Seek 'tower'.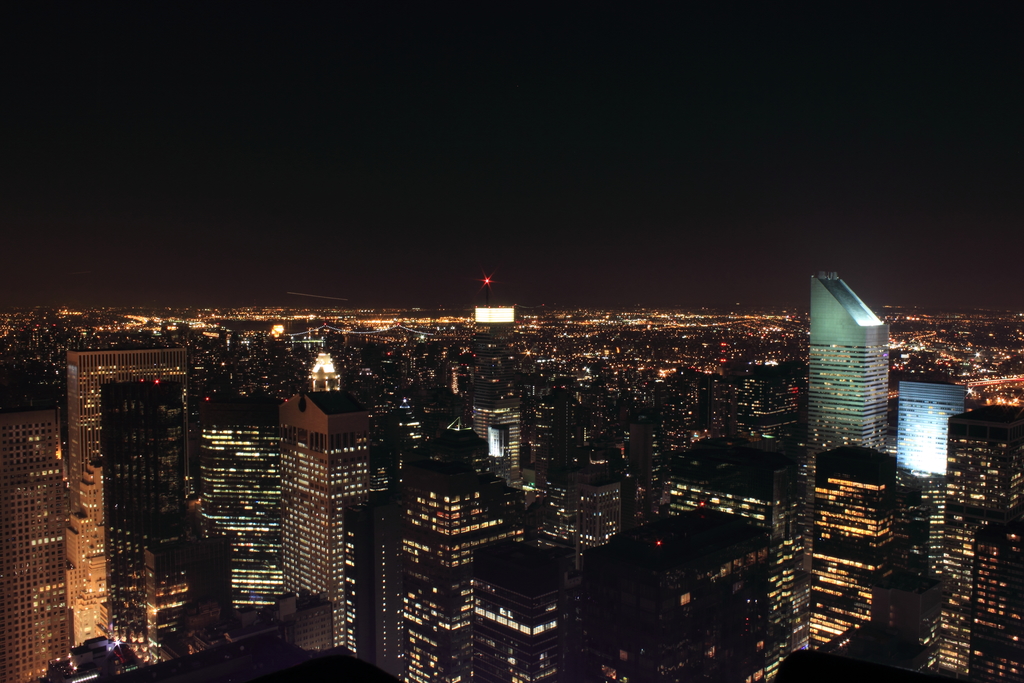
888/381/978/597.
